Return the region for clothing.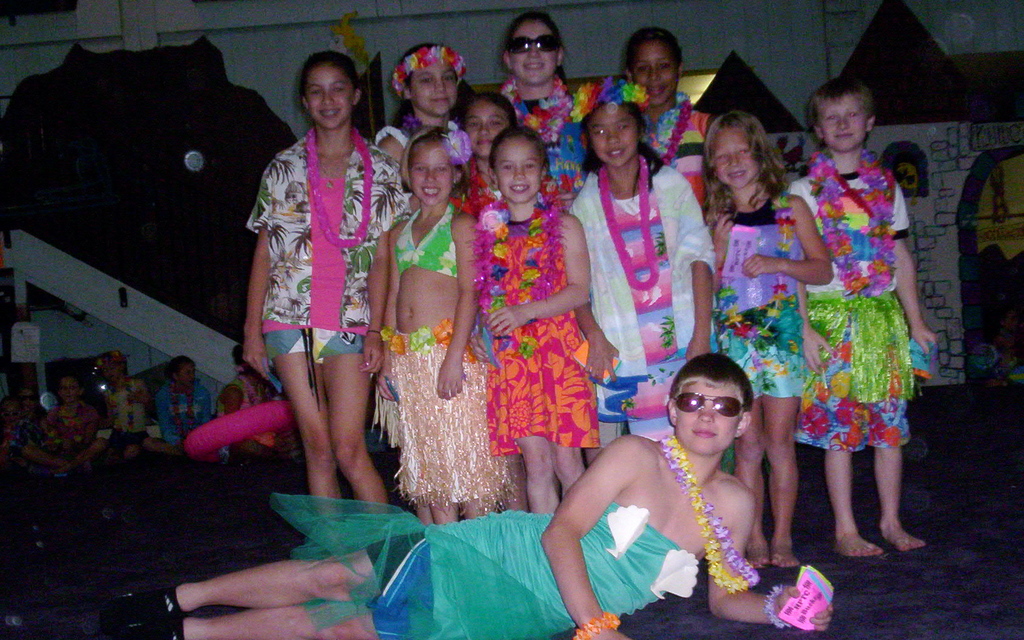
box=[787, 129, 919, 486].
